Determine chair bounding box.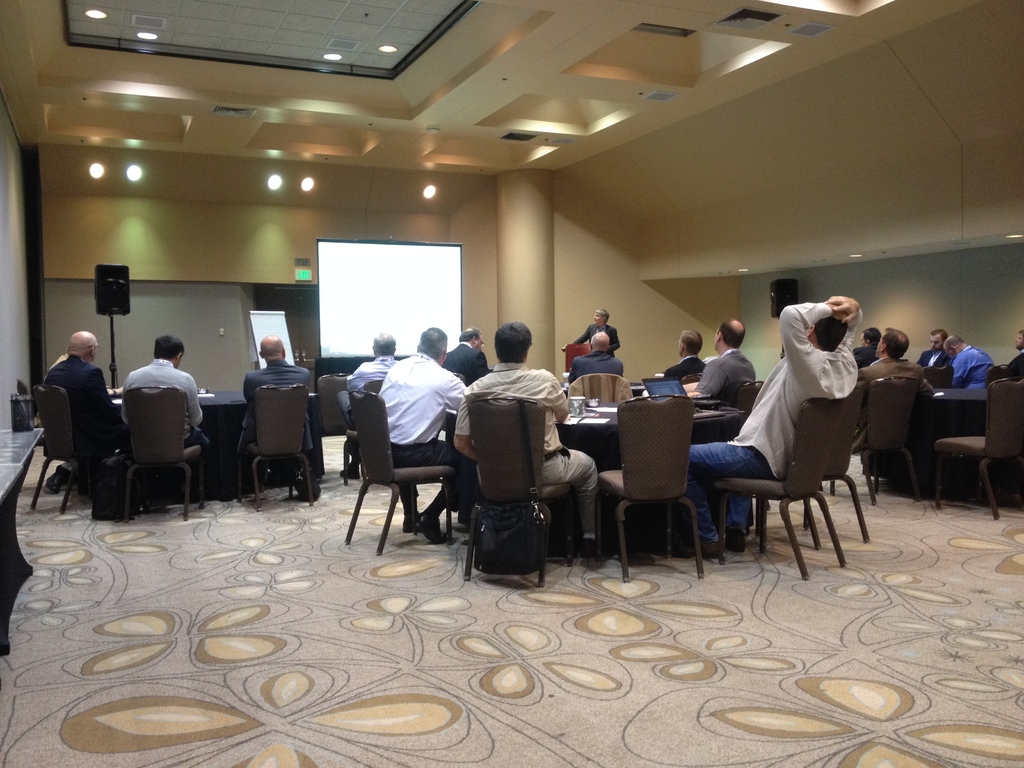
Determined: BBox(985, 367, 1009, 387).
